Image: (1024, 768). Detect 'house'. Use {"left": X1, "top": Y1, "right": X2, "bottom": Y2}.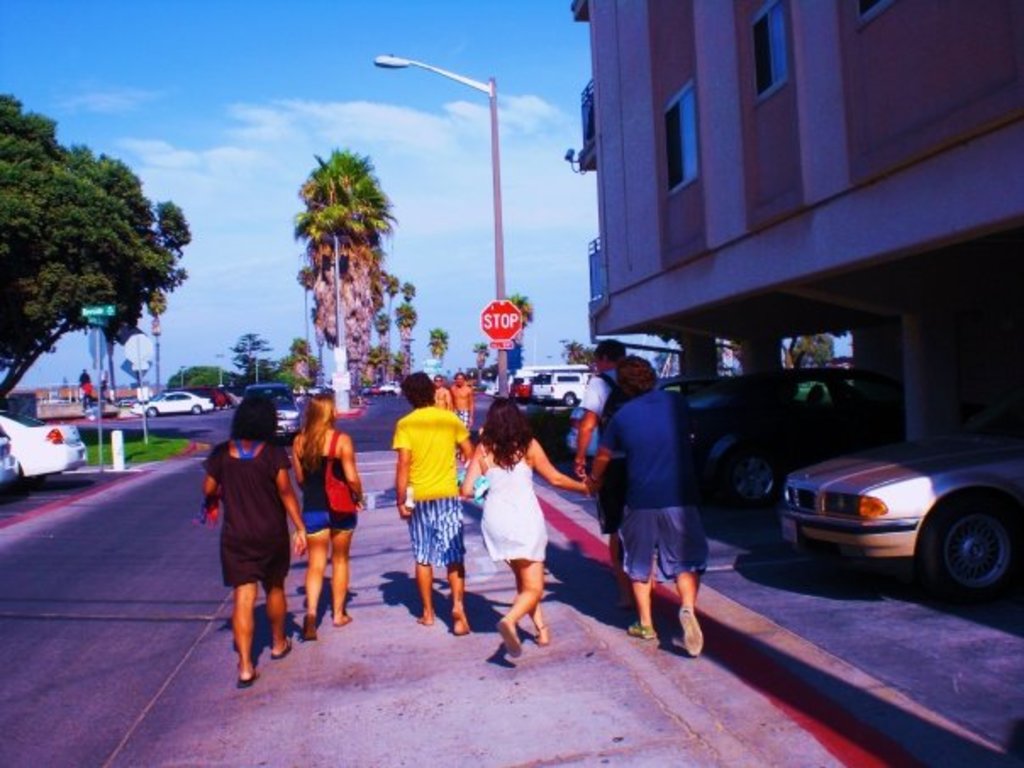
{"left": 29, "top": 385, "right": 153, "bottom": 420}.
